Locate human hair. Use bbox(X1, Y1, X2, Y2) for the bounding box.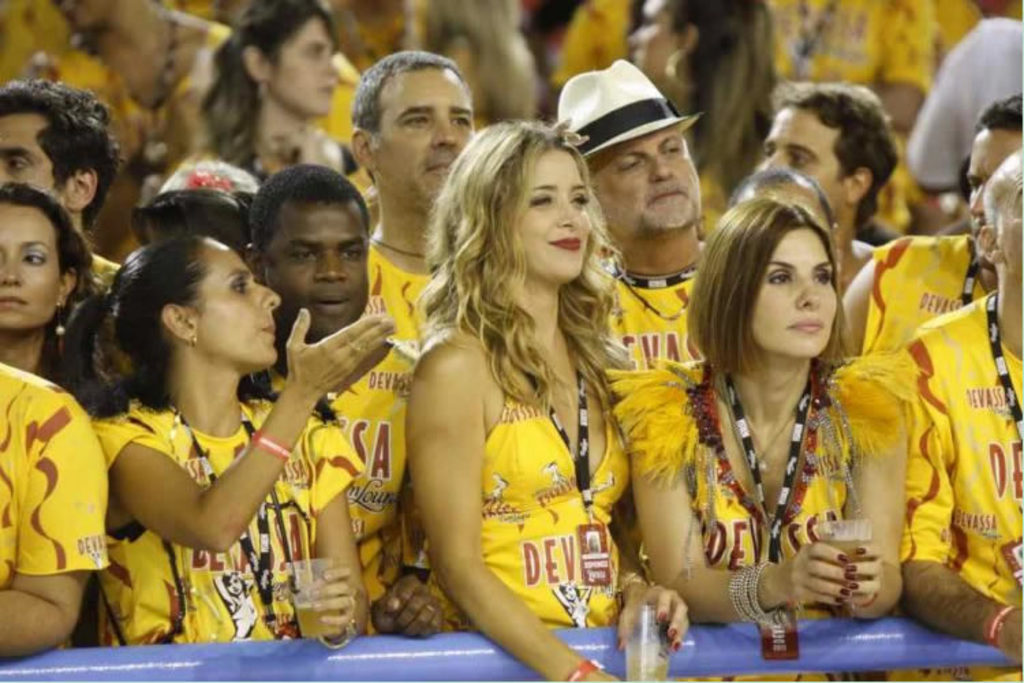
bbox(76, 235, 259, 407).
